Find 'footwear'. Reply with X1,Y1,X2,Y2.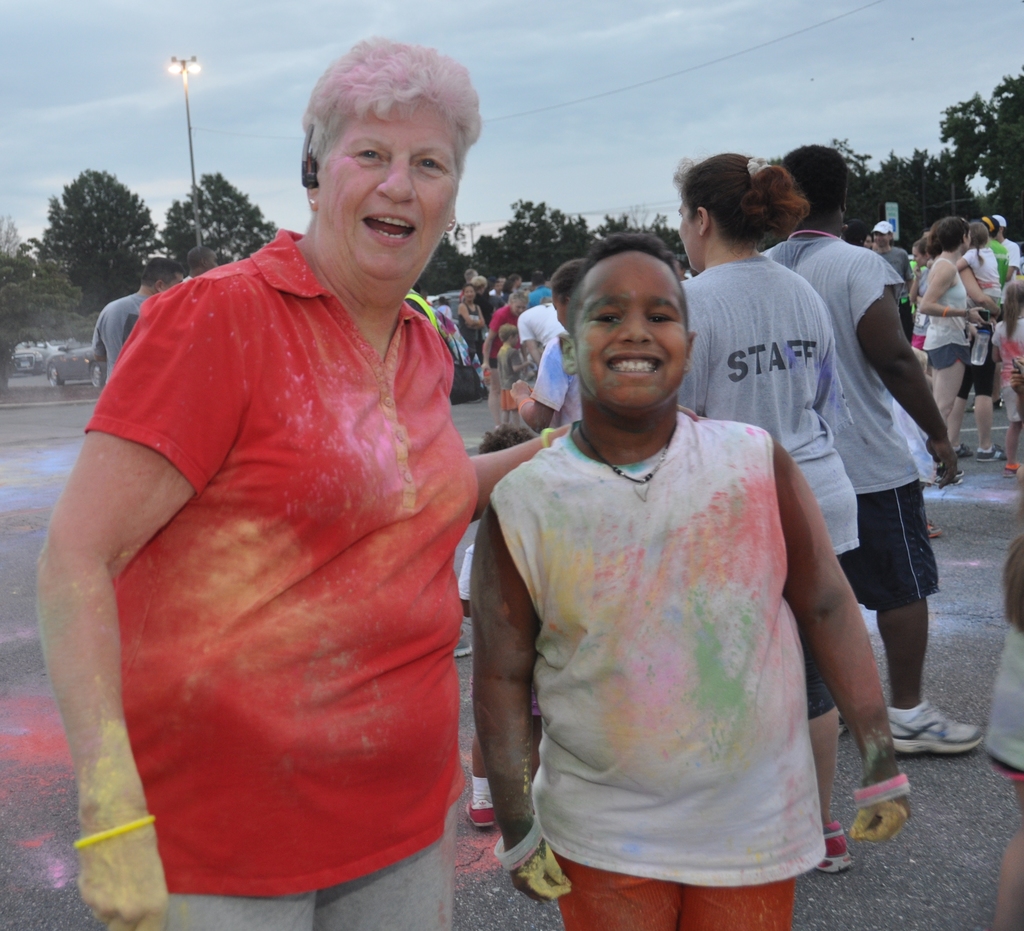
835,711,848,738.
